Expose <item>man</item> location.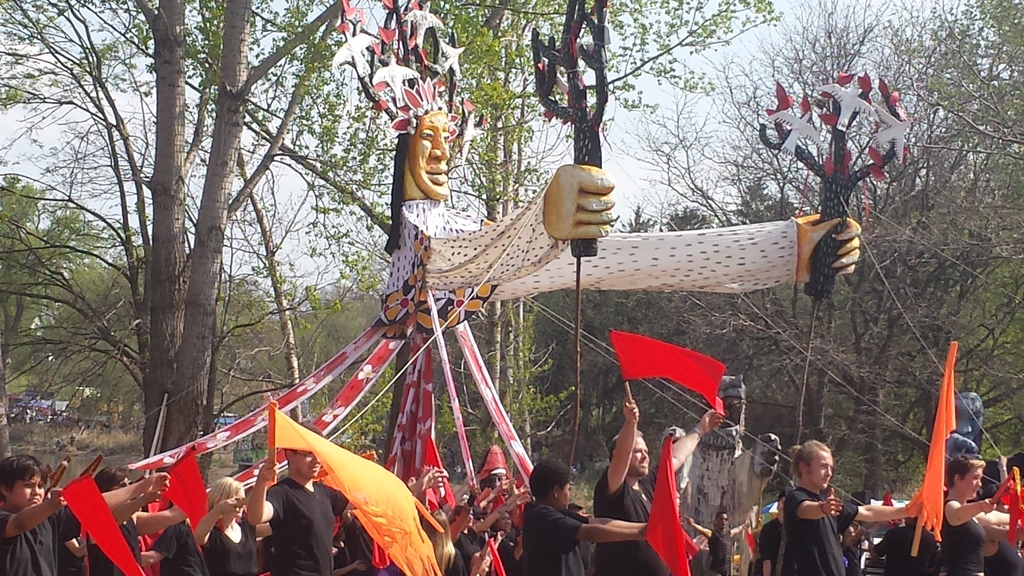
Exposed at [x1=680, y1=513, x2=749, y2=575].
